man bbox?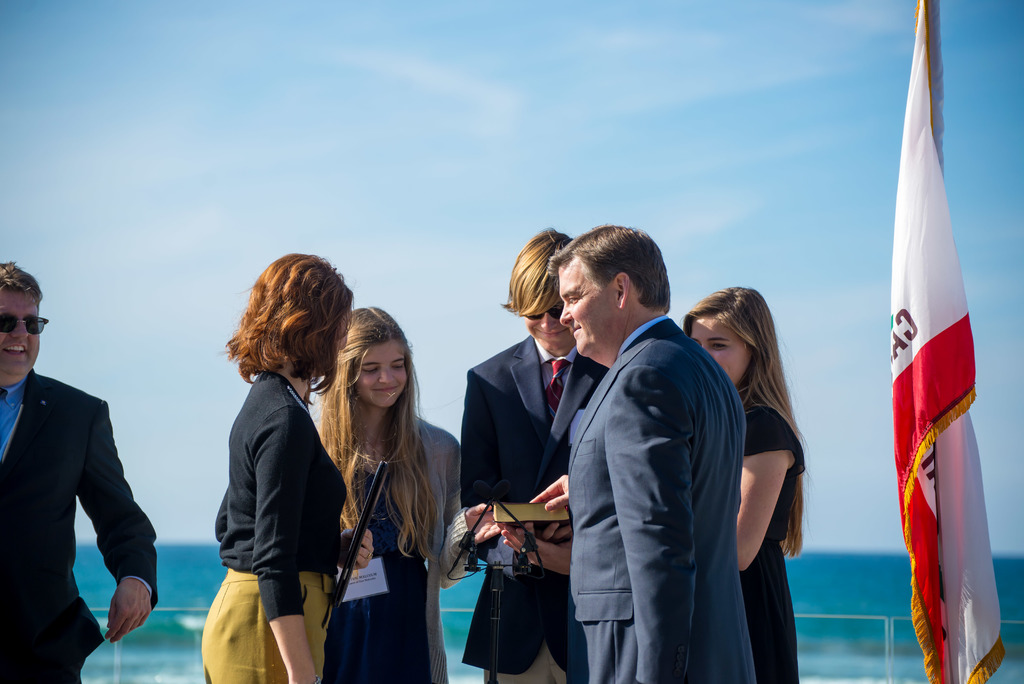
select_region(10, 305, 150, 667)
